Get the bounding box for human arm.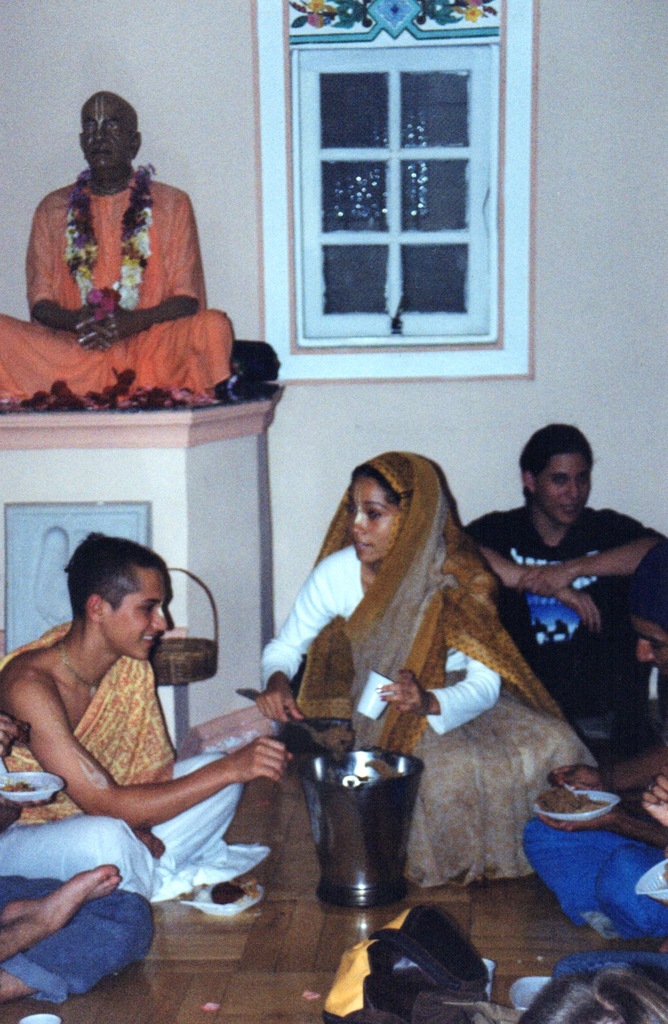
(x1=463, y1=516, x2=603, y2=632).
